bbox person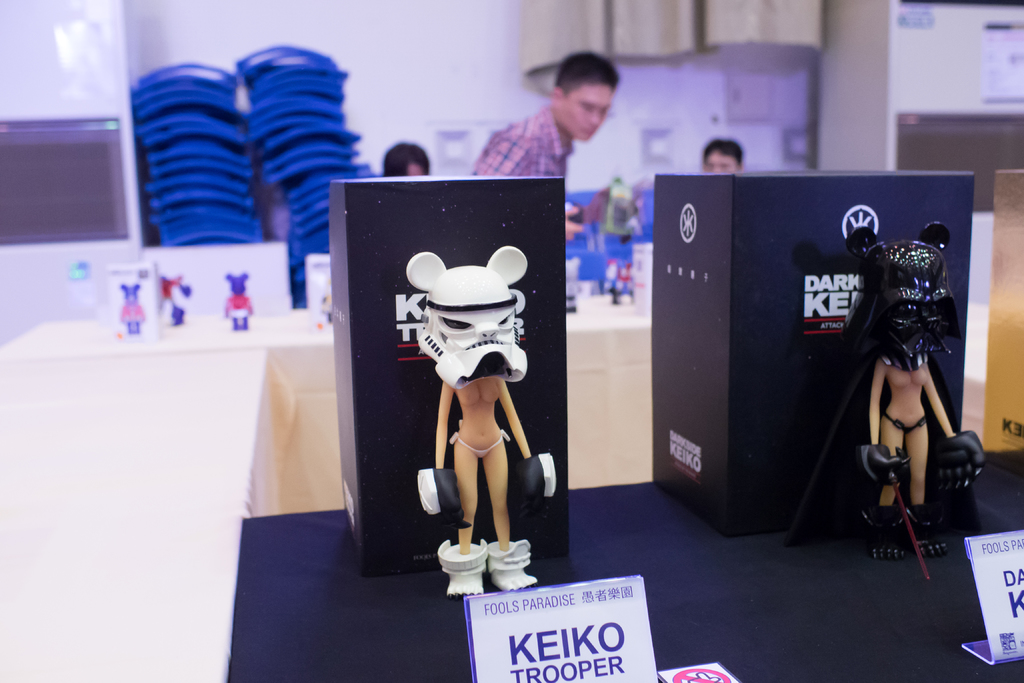
locate(704, 138, 746, 176)
